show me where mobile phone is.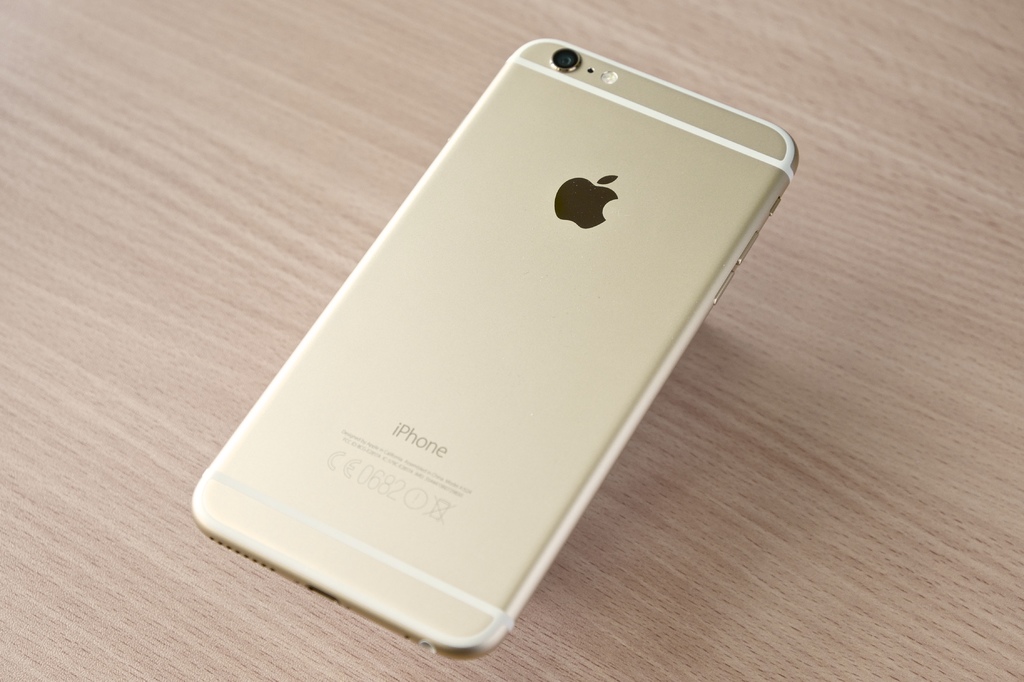
mobile phone is at {"left": 187, "top": 35, "right": 804, "bottom": 656}.
